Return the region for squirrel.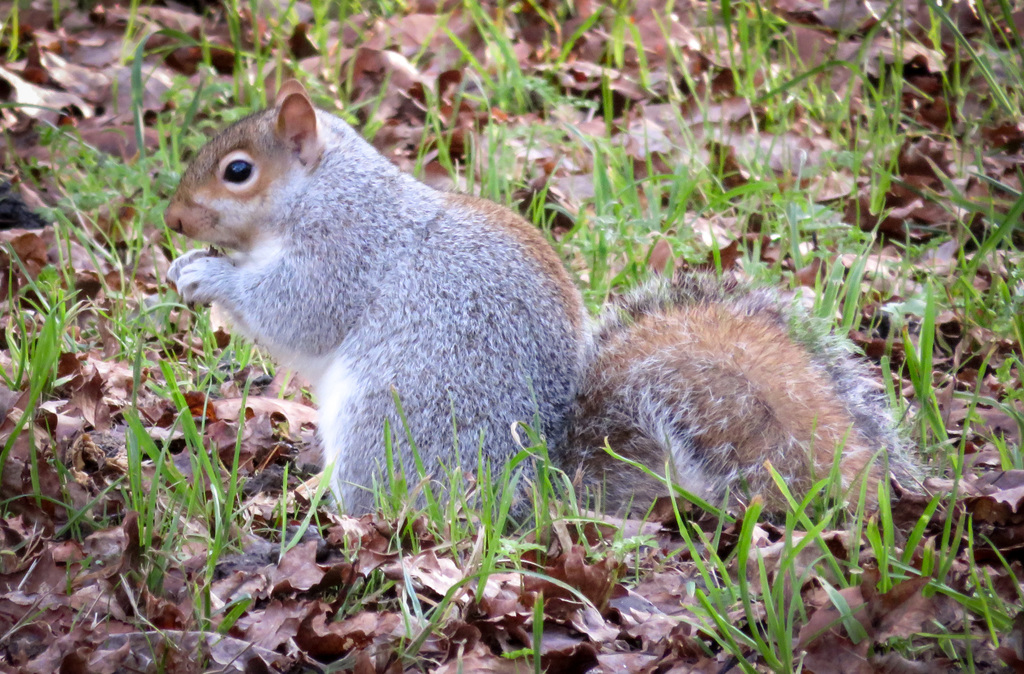
145:47:927:569.
